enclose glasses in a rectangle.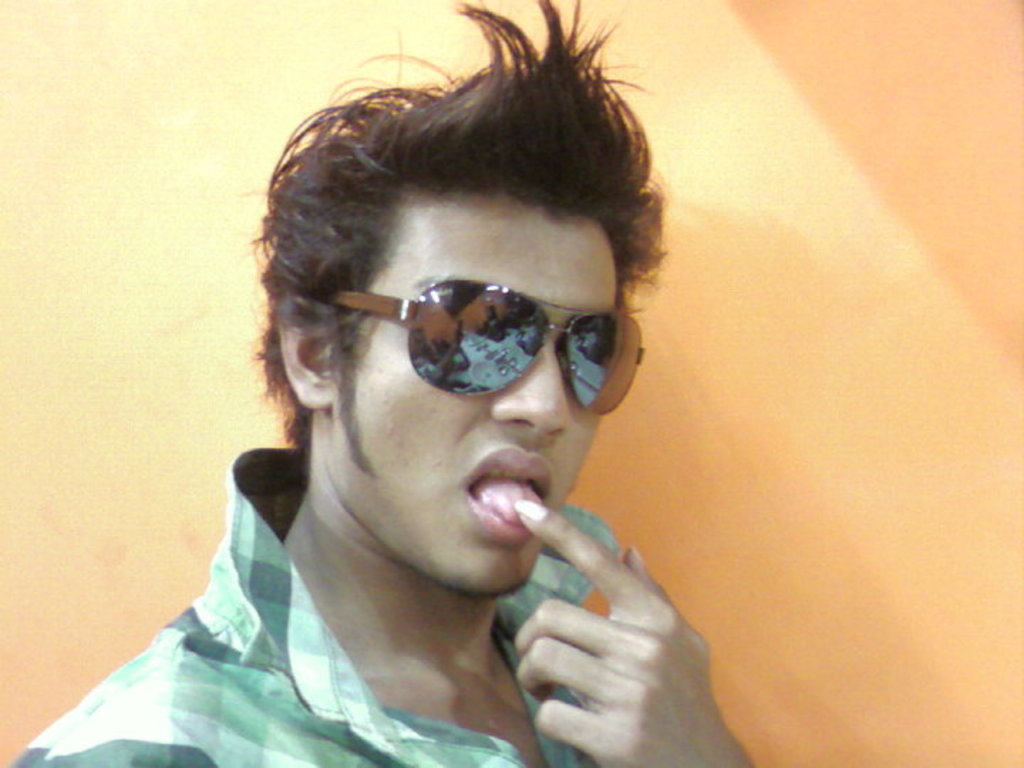
box=[323, 277, 647, 422].
